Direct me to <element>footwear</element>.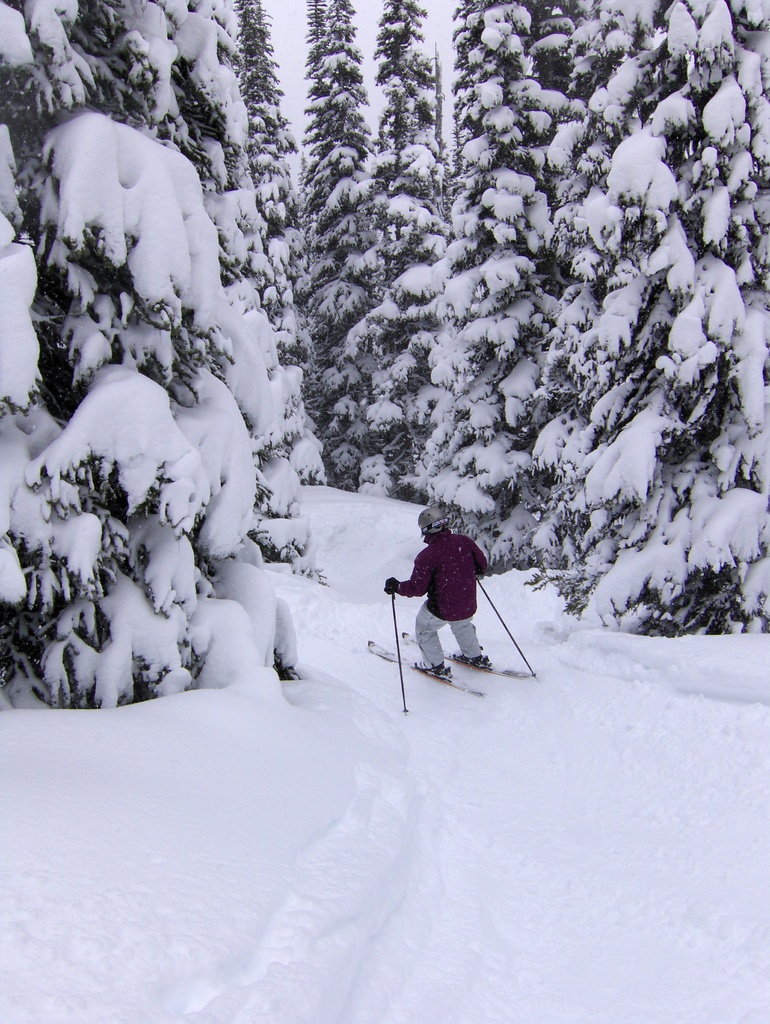
Direction: {"x1": 448, "y1": 652, "x2": 483, "y2": 670}.
